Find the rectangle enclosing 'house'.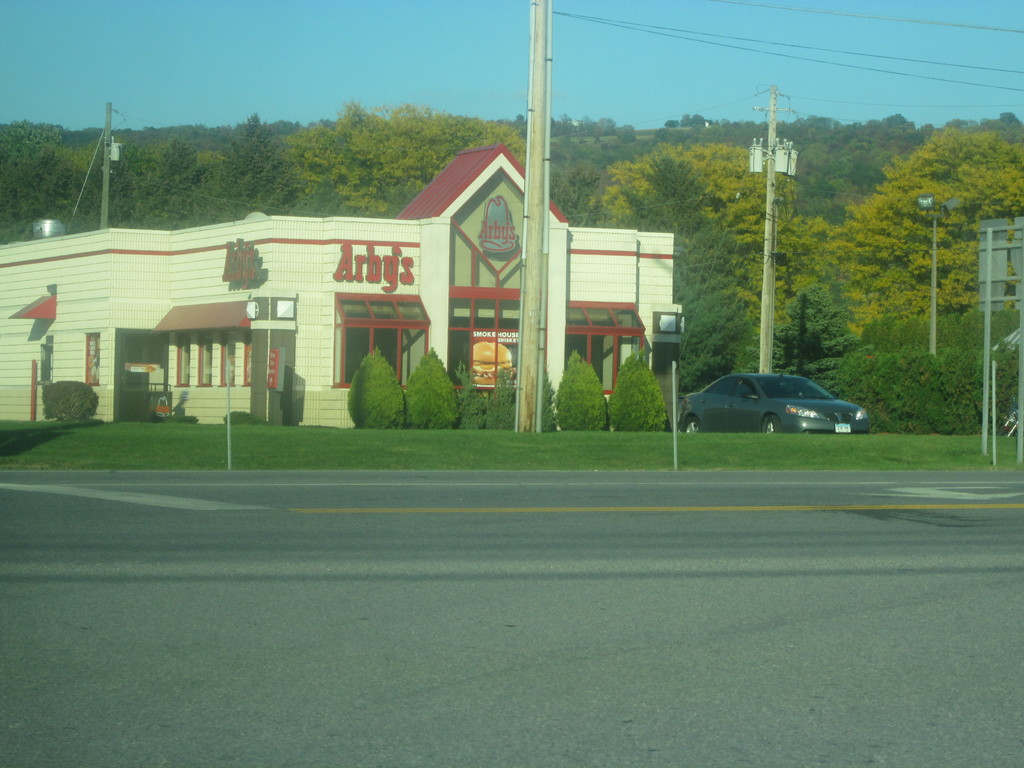
[x1=42, y1=113, x2=767, y2=457].
